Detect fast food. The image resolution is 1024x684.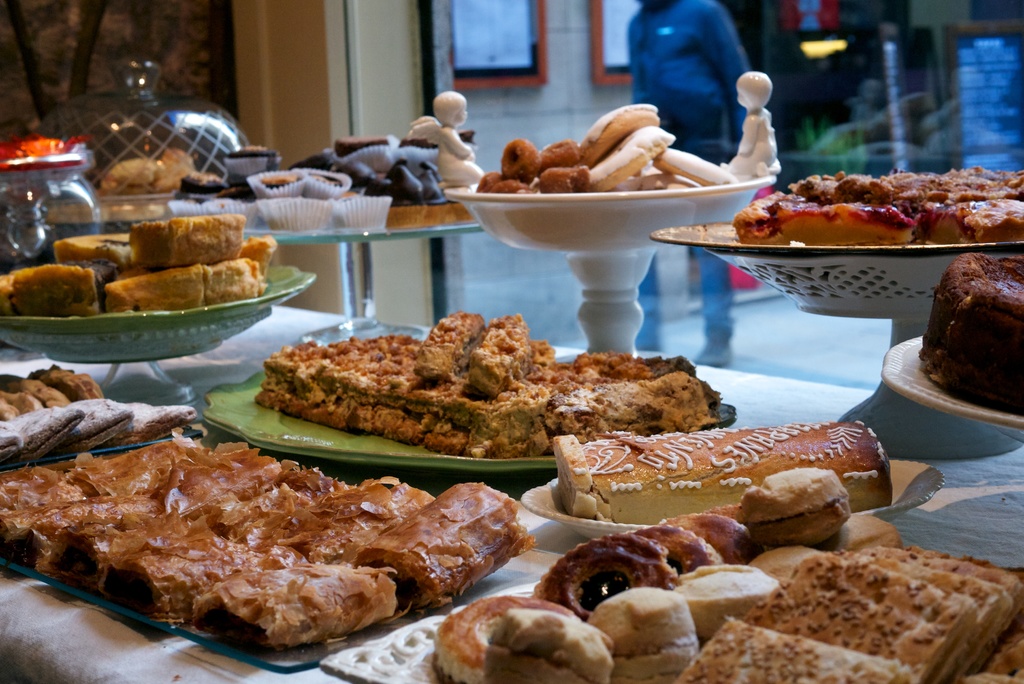
l=0, t=428, r=23, b=460.
